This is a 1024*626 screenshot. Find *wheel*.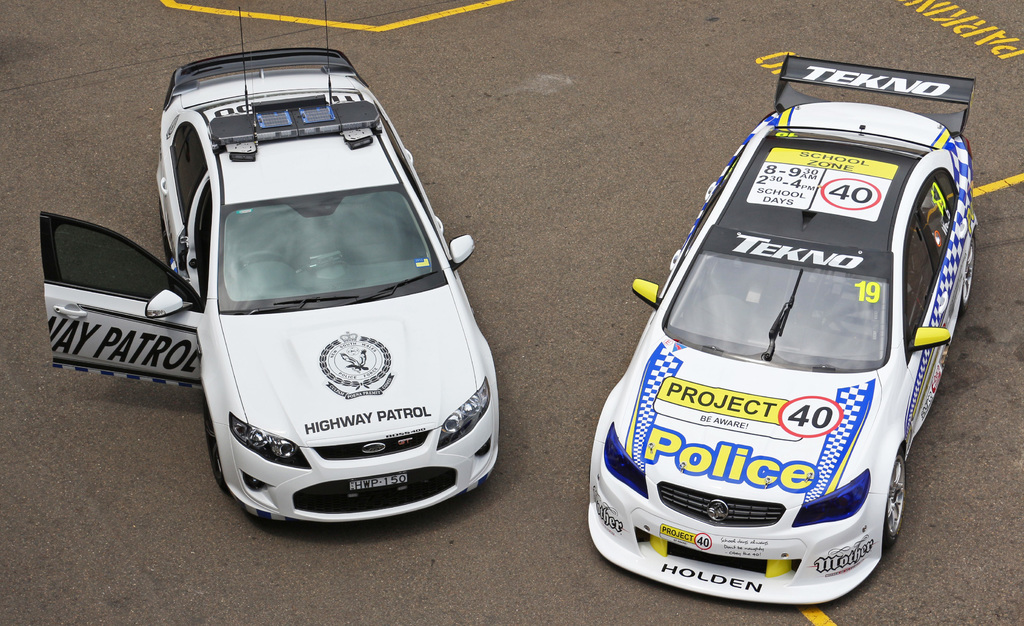
Bounding box: x1=205, y1=398, x2=225, y2=490.
